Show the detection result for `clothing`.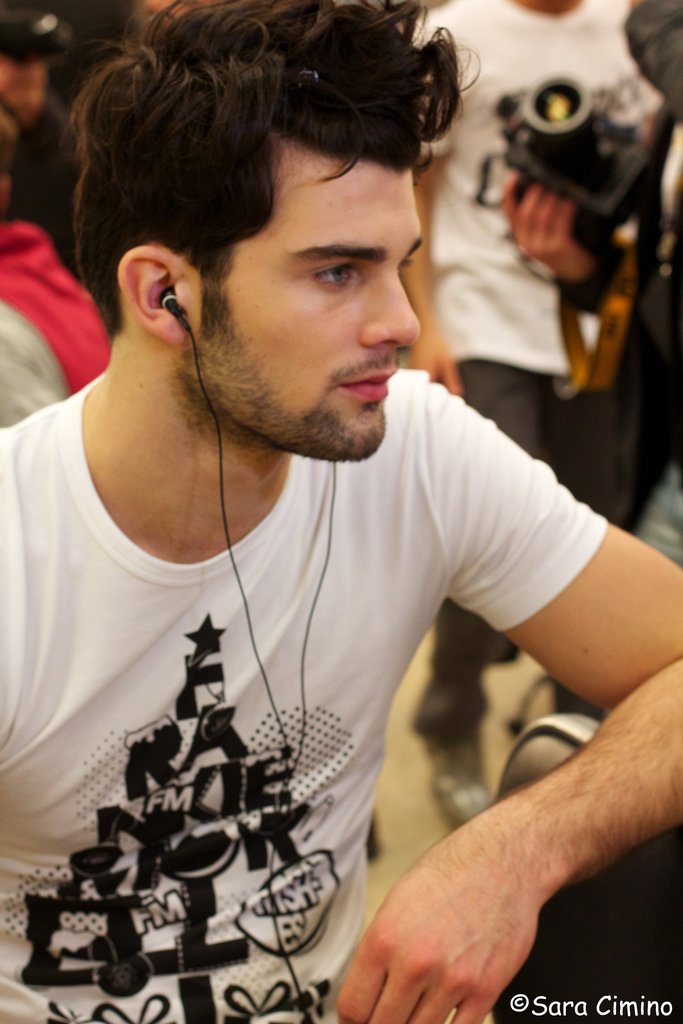
pyautogui.locateOnScreen(0, 365, 607, 1023).
